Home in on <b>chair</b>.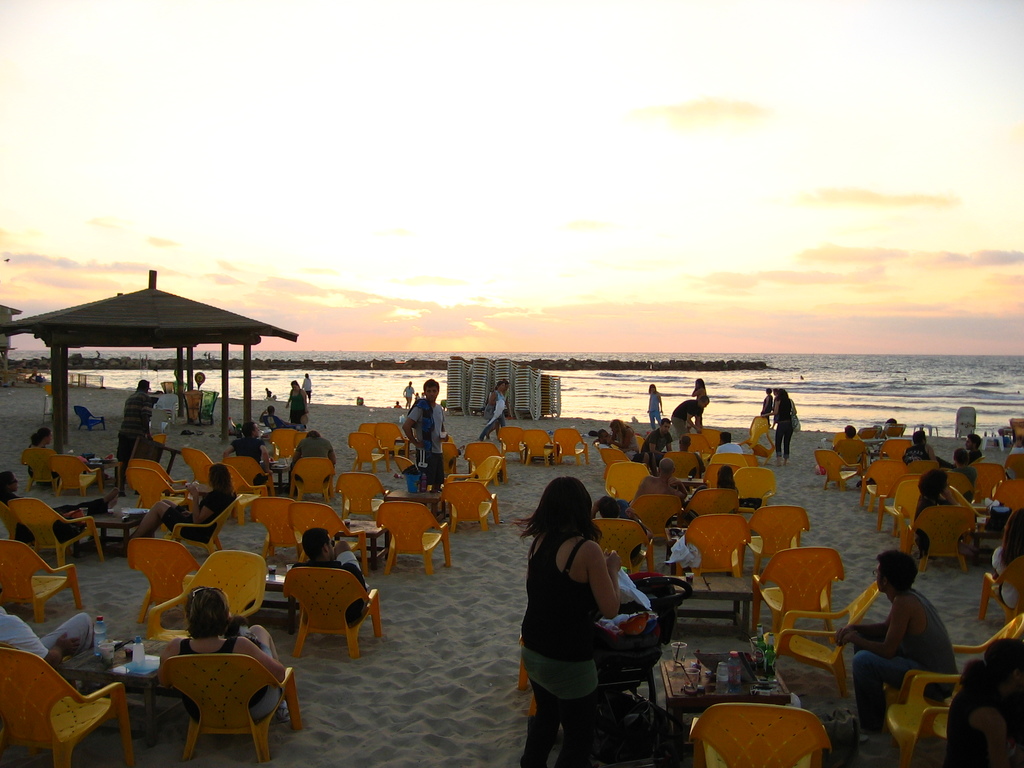
Homed in at <bbox>599, 444, 628, 484</bbox>.
